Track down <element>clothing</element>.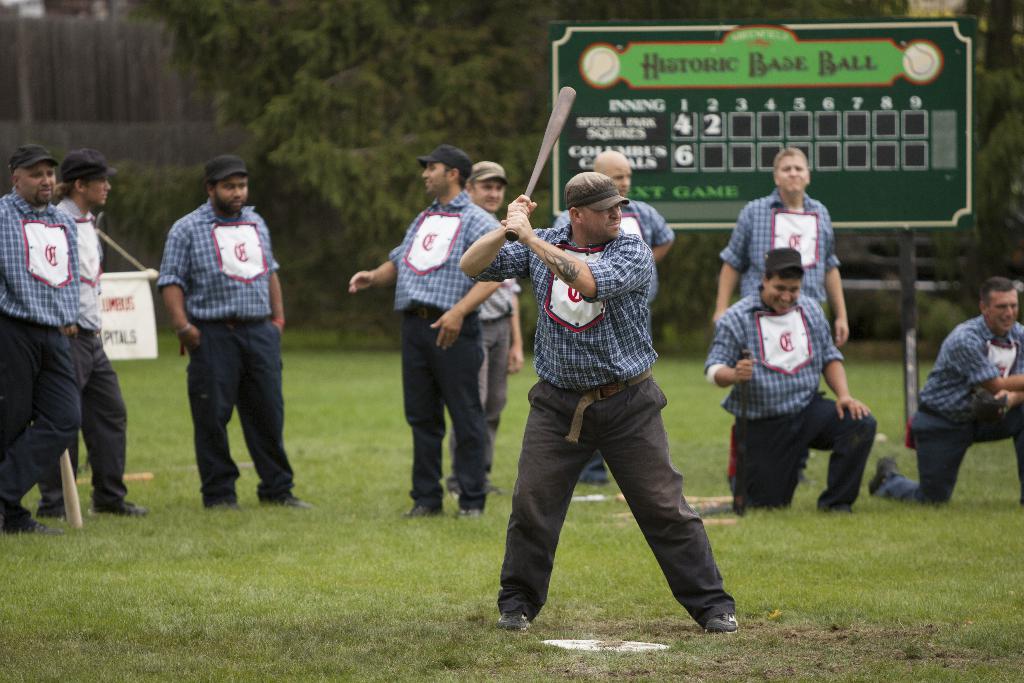
Tracked to (x1=152, y1=166, x2=284, y2=503).
